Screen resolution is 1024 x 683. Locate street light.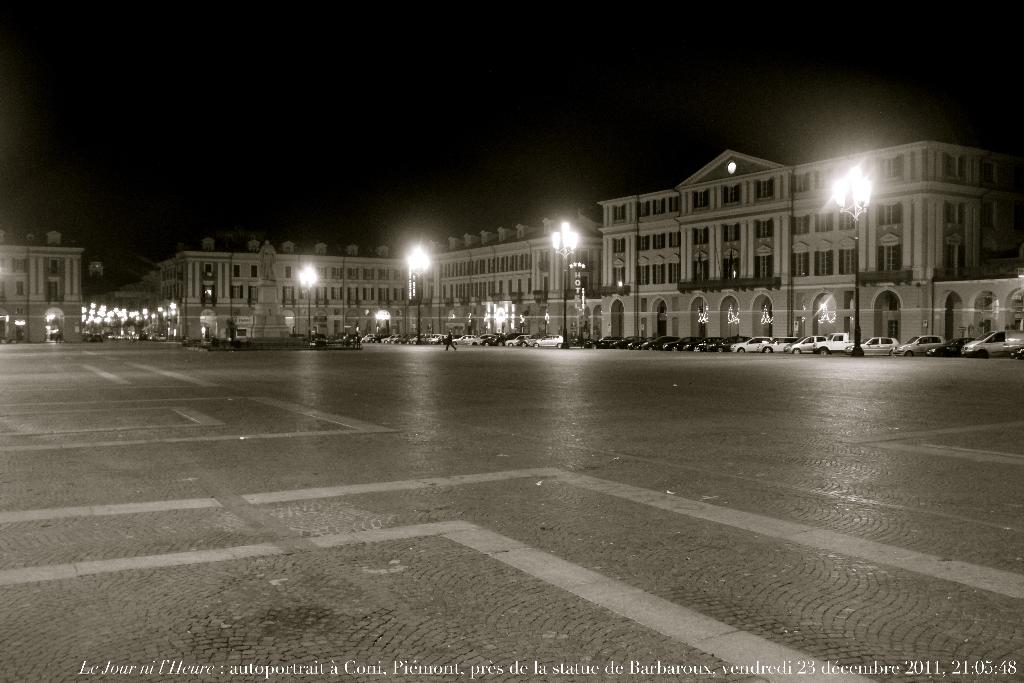
detection(296, 266, 321, 345).
